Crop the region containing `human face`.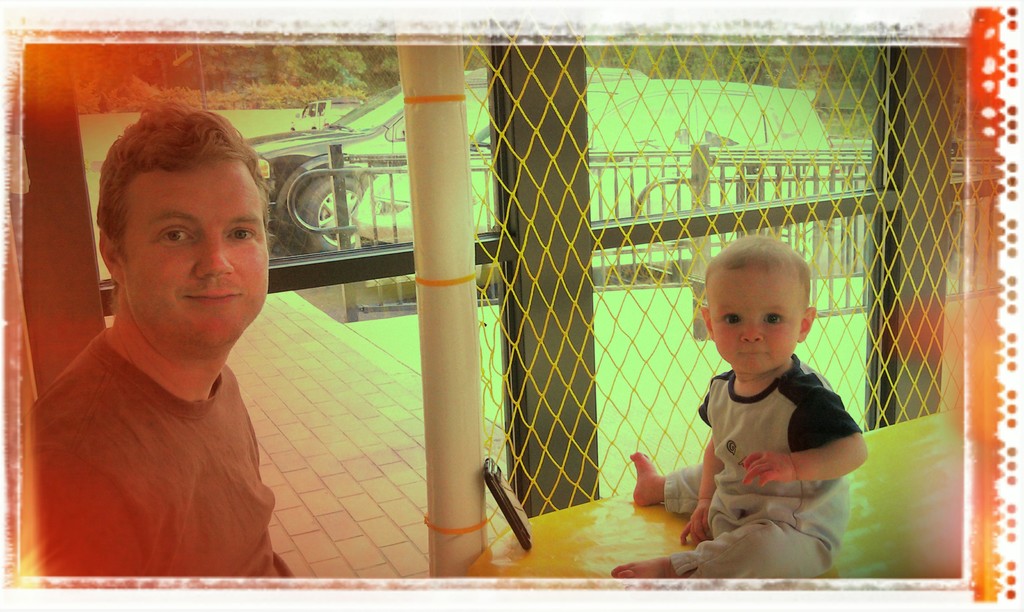
Crop region: 710 258 801 370.
